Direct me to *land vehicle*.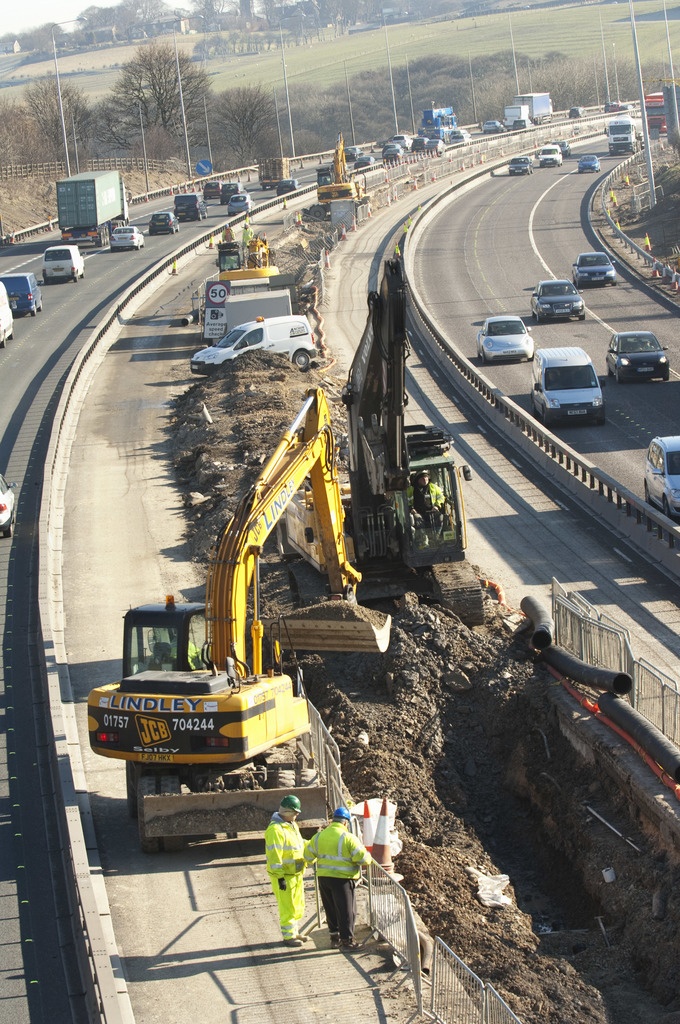
Direction: select_region(530, 348, 605, 424).
